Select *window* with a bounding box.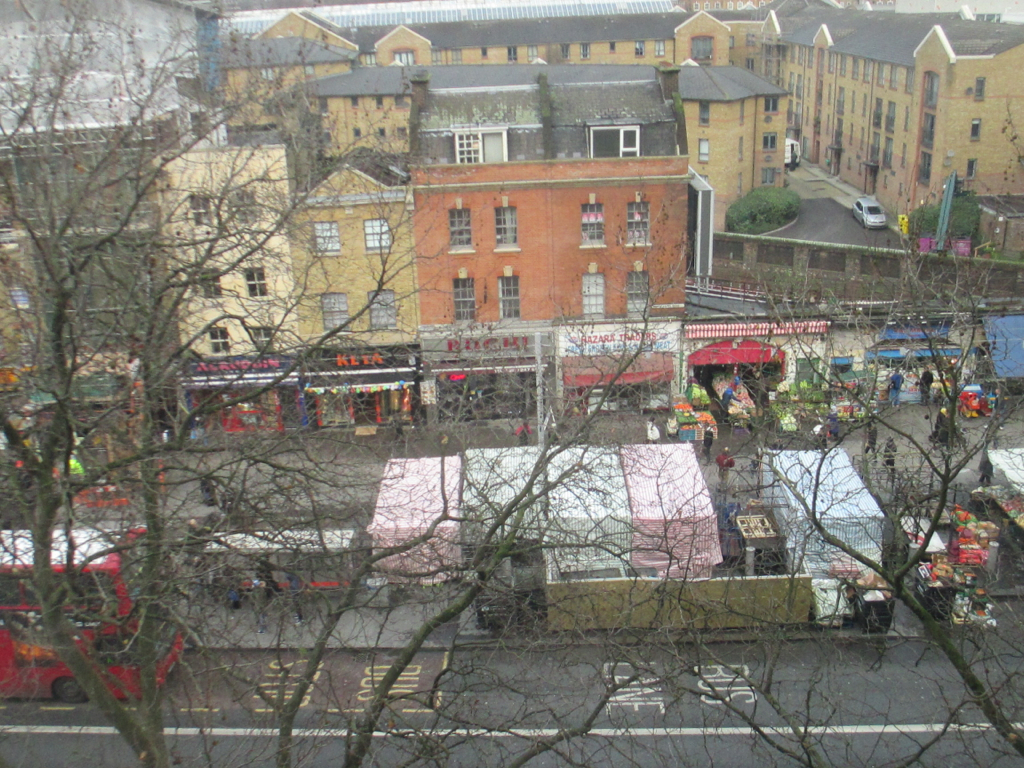
[239, 264, 268, 304].
